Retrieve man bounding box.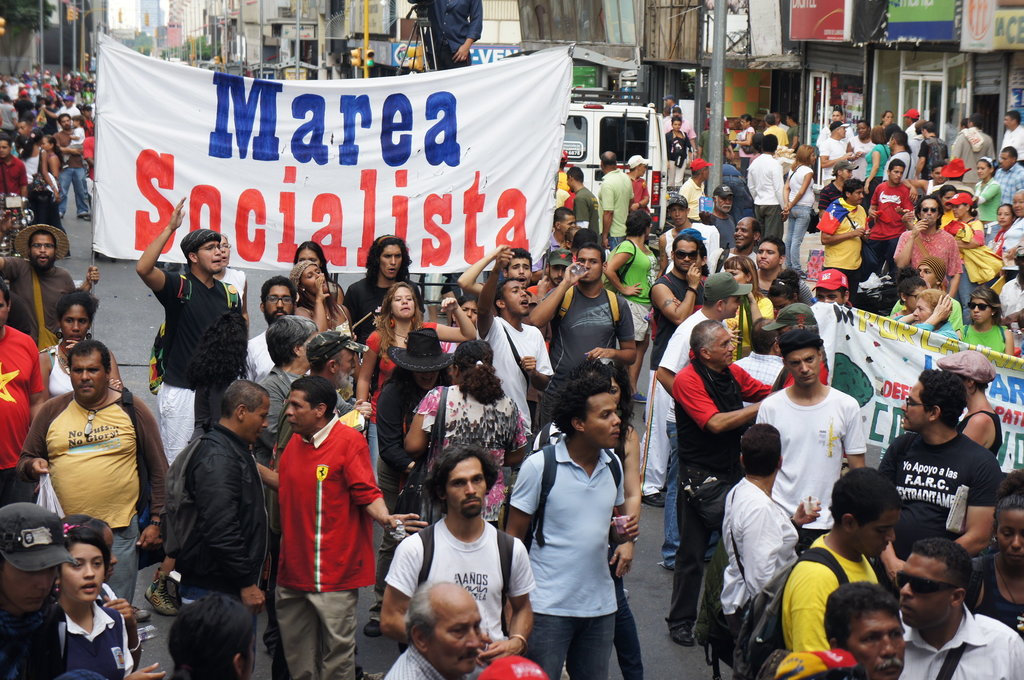
Bounding box: 812,176,876,289.
